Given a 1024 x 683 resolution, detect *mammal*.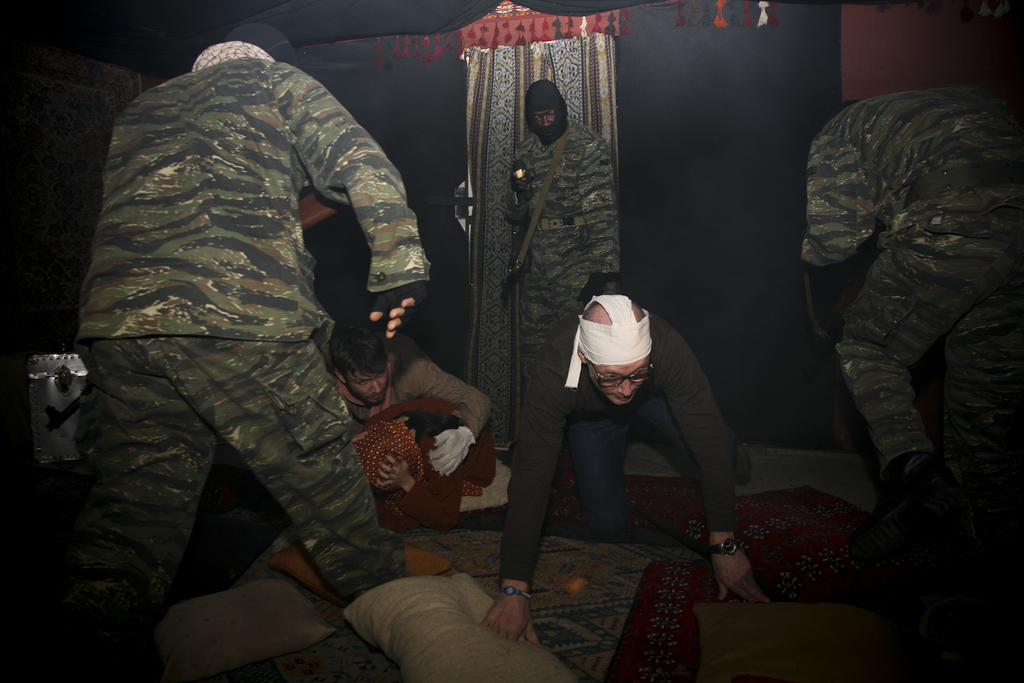
detection(335, 320, 498, 477).
